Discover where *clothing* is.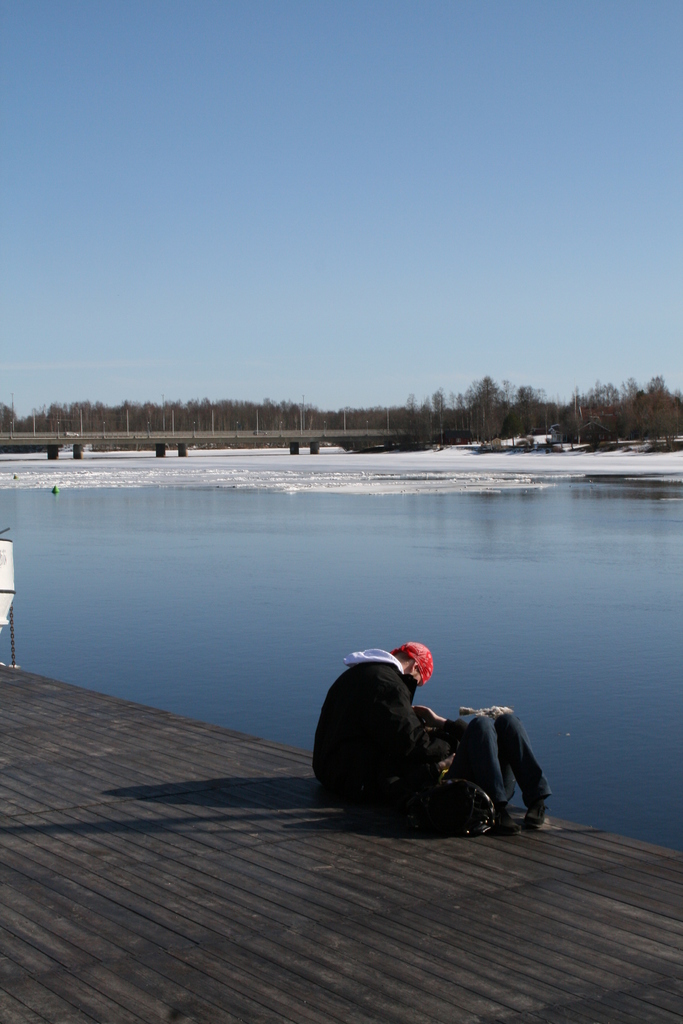
Discovered at [311,646,456,784].
